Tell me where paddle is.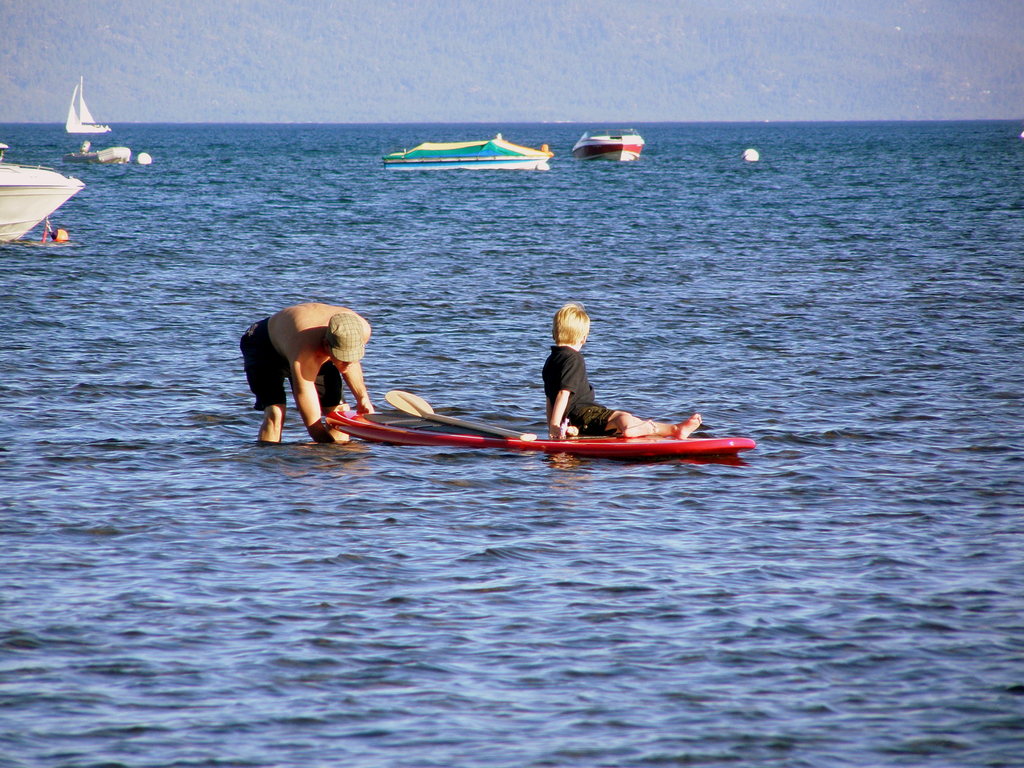
paddle is at 383/387/538/445.
